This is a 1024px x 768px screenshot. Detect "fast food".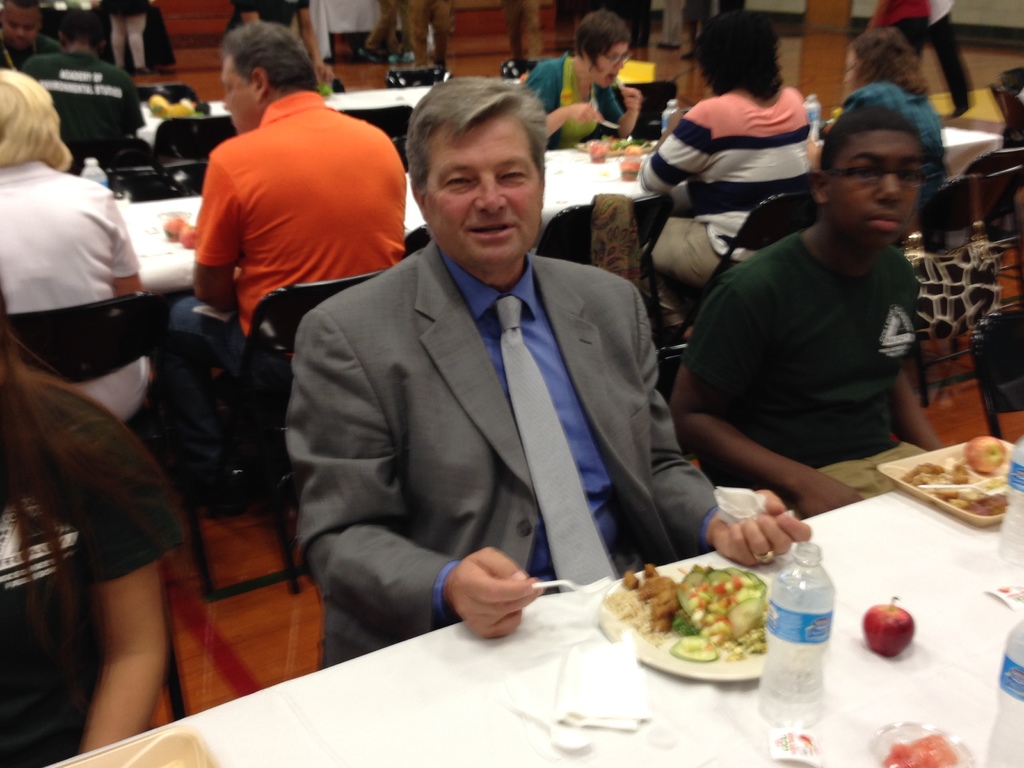
rect(611, 564, 788, 673).
